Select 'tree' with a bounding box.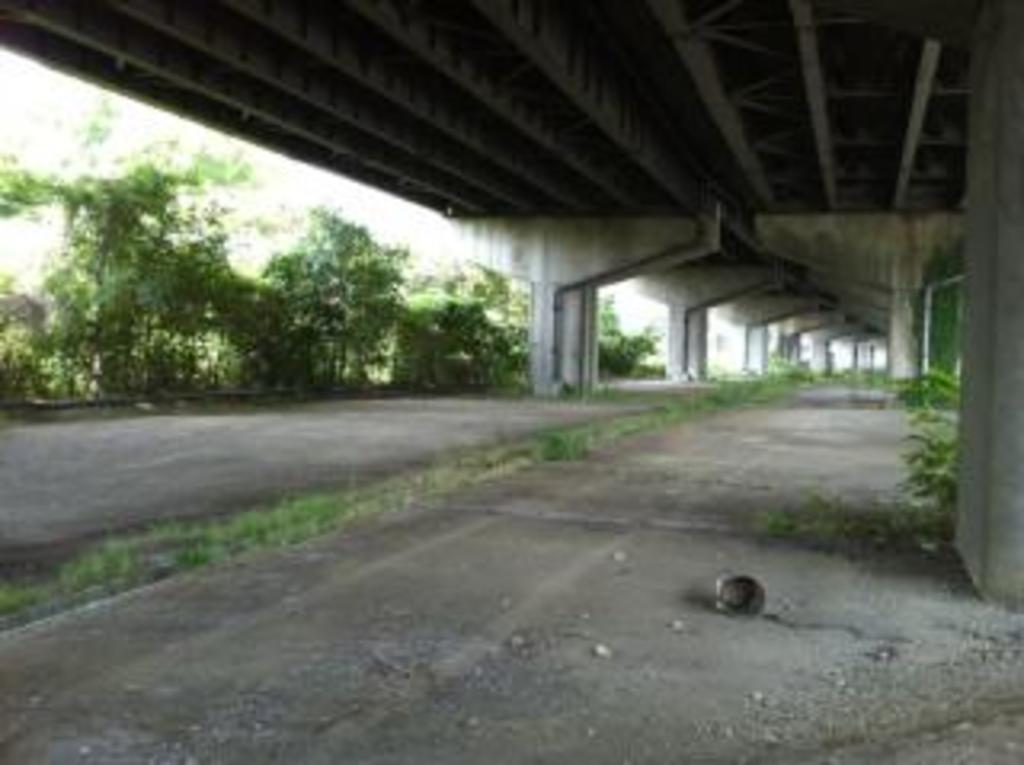
{"x1": 598, "y1": 301, "x2": 669, "y2": 374}.
